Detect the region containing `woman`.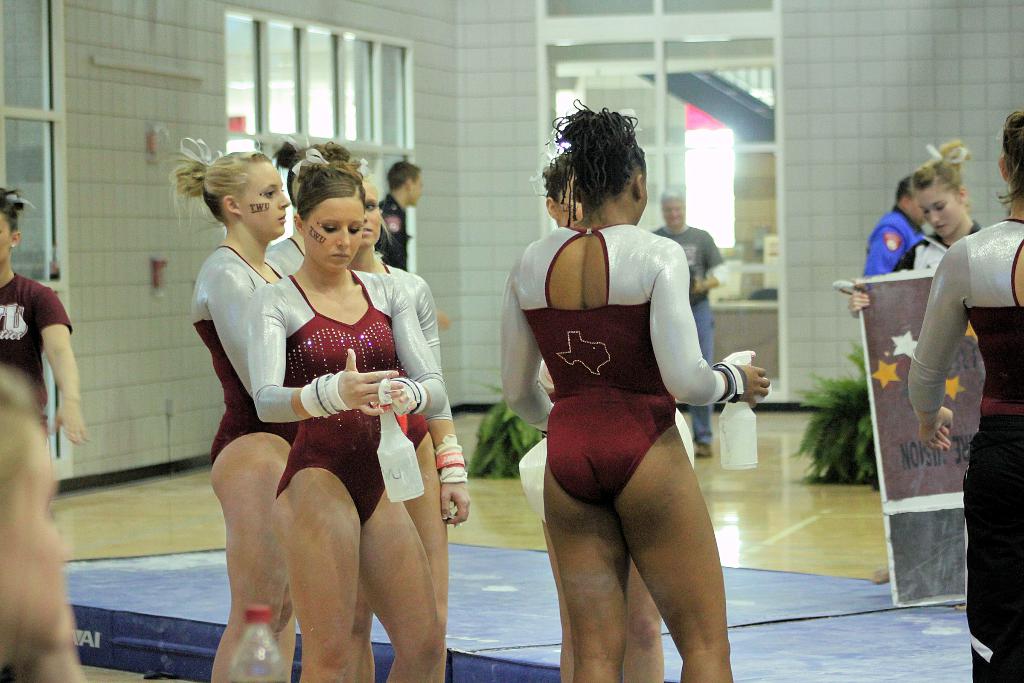
(left=365, top=174, right=467, bottom=682).
